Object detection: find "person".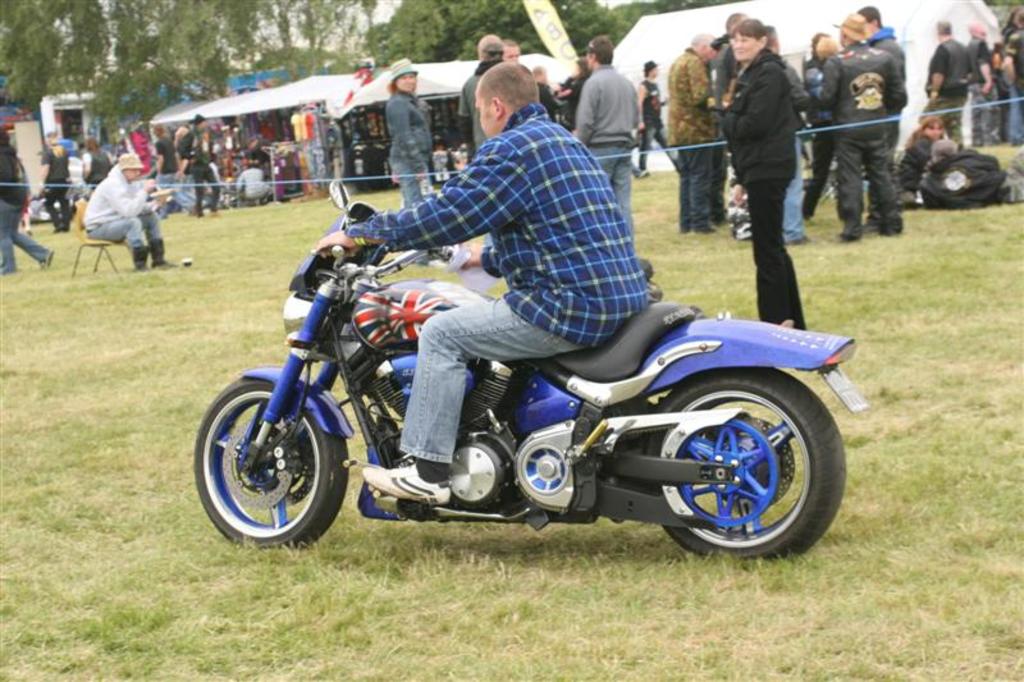
(580,36,645,228).
